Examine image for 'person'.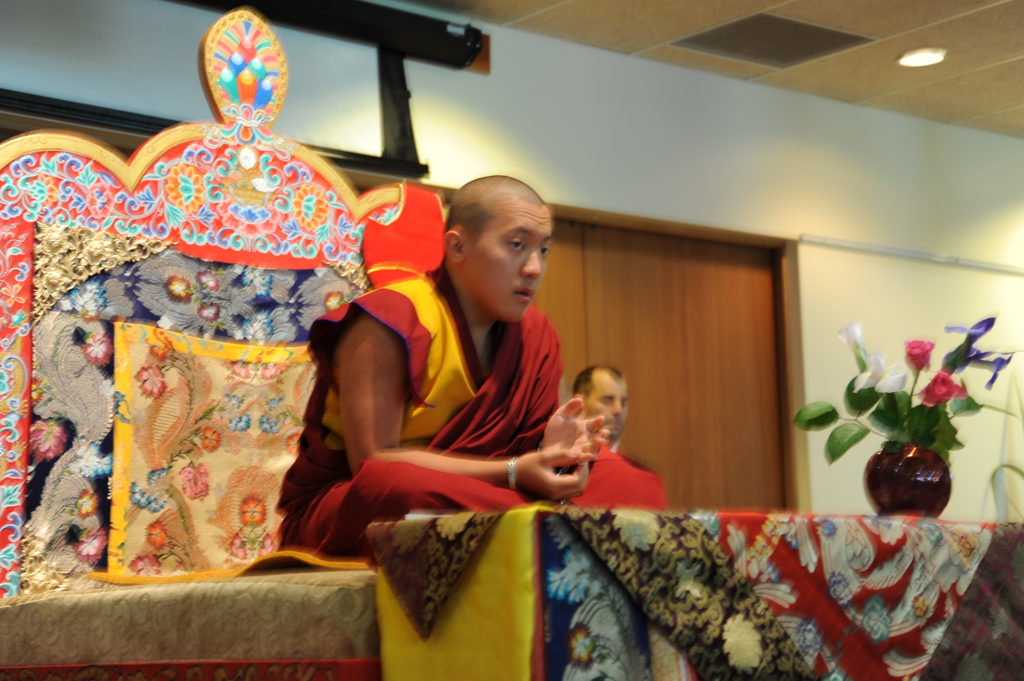
Examination result: (310, 162, 599, 577).
